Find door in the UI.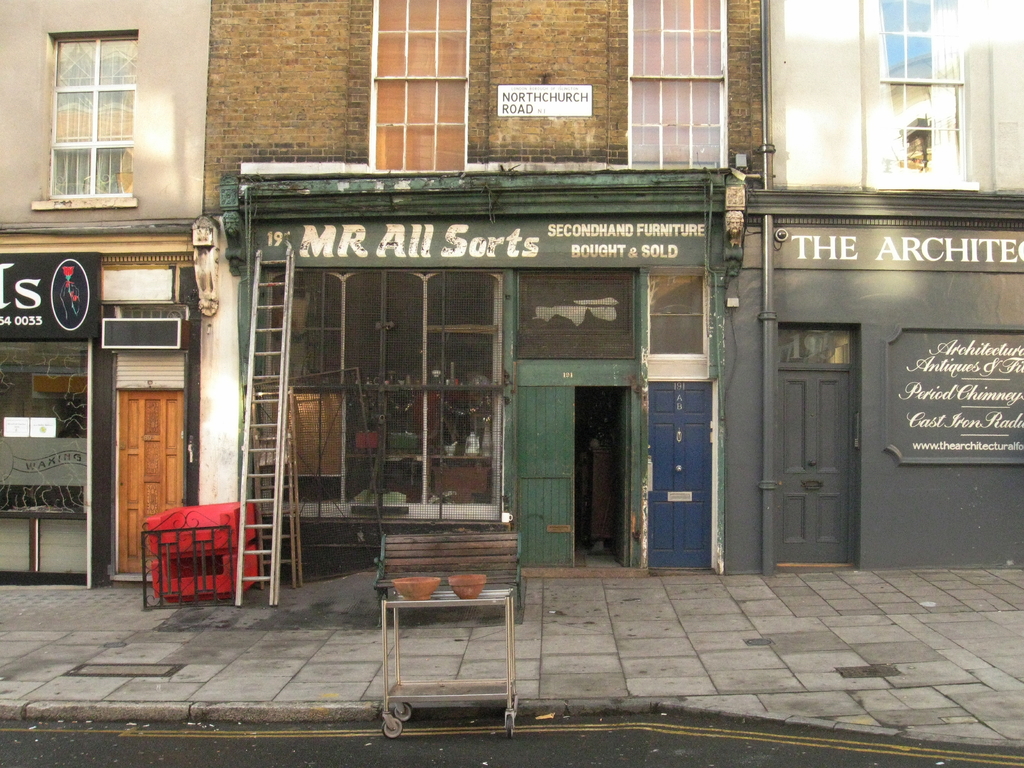
UI element at 118,390,182,574.
